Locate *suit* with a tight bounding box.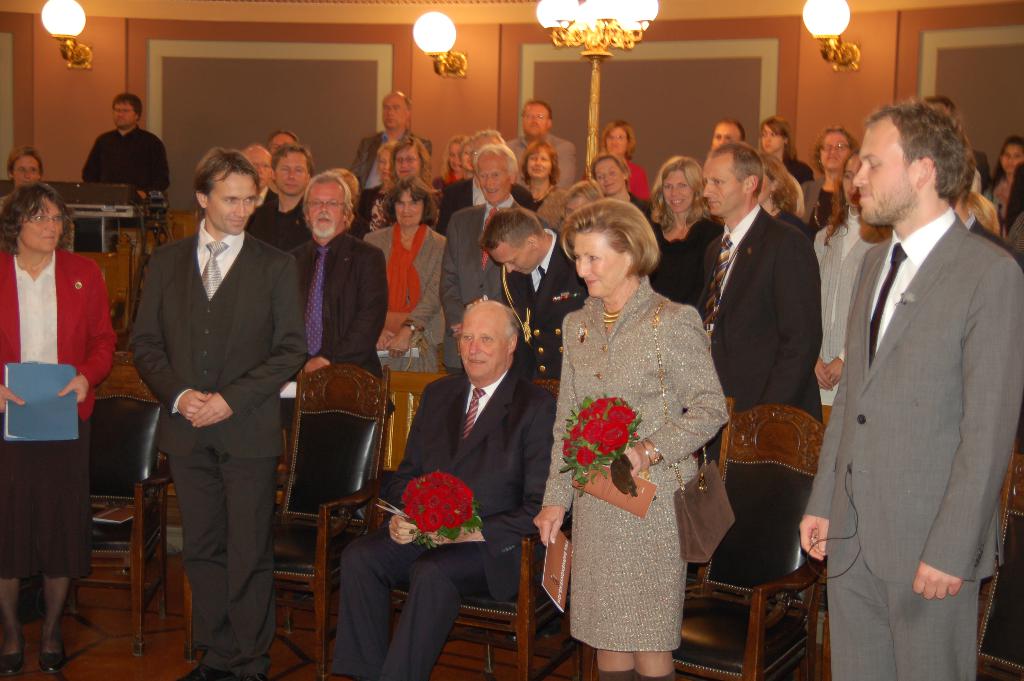
bbox=[501, 227, 590, 383].
